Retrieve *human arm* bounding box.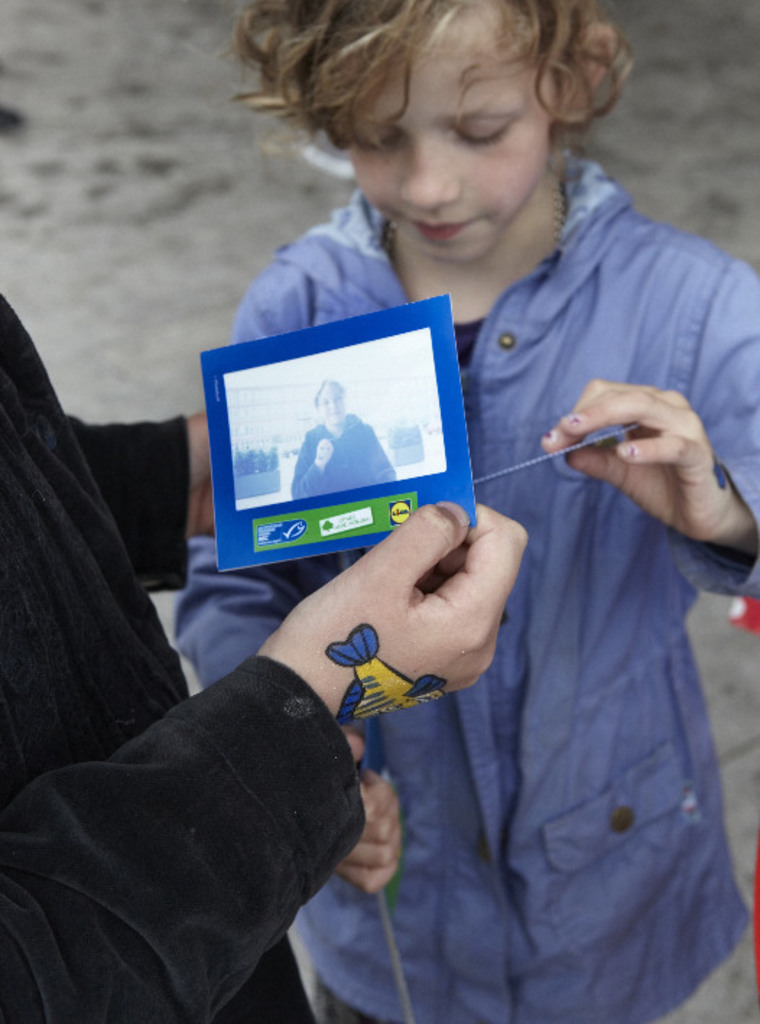
Bounding box: [168, 259, 400, 903].
